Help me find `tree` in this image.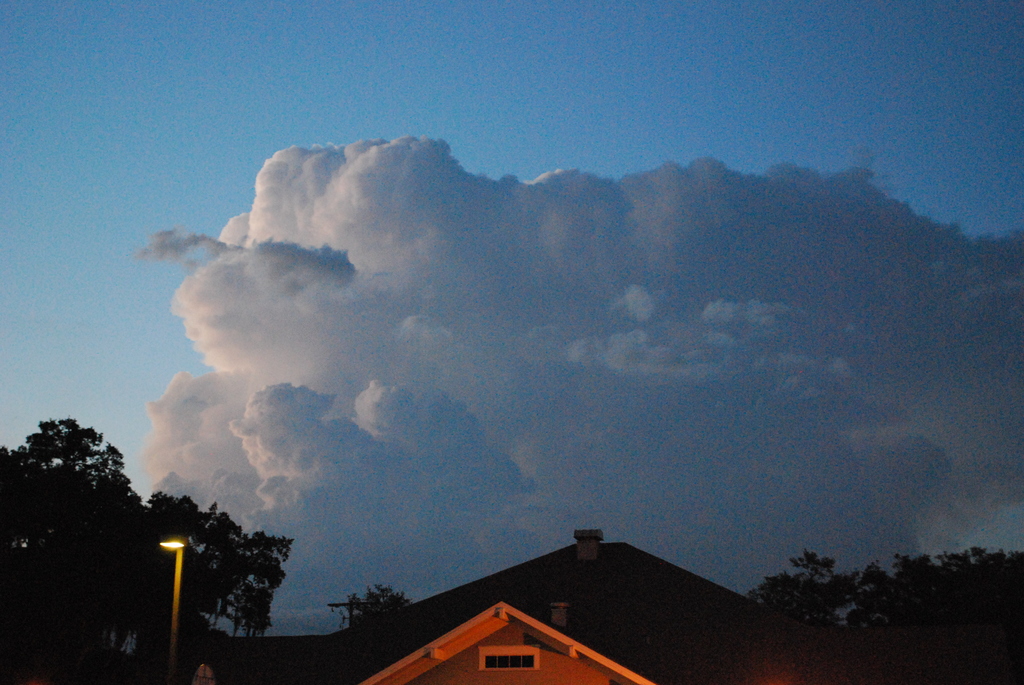
Found it: locate(343, 592, 422, 629).
